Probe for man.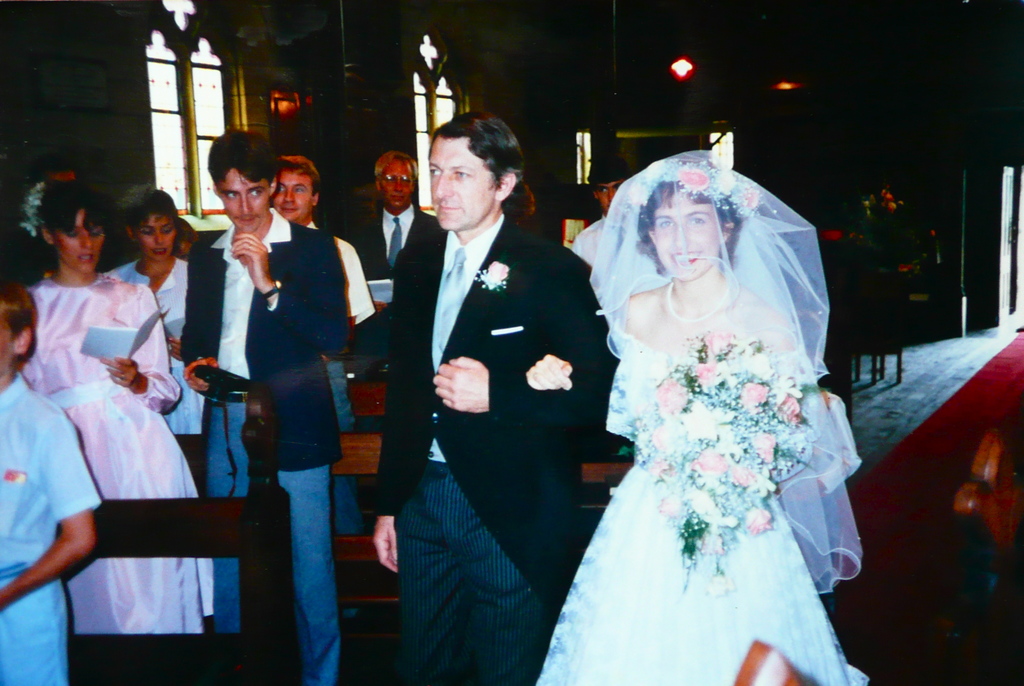
Probe result: [356,151,440,286].
